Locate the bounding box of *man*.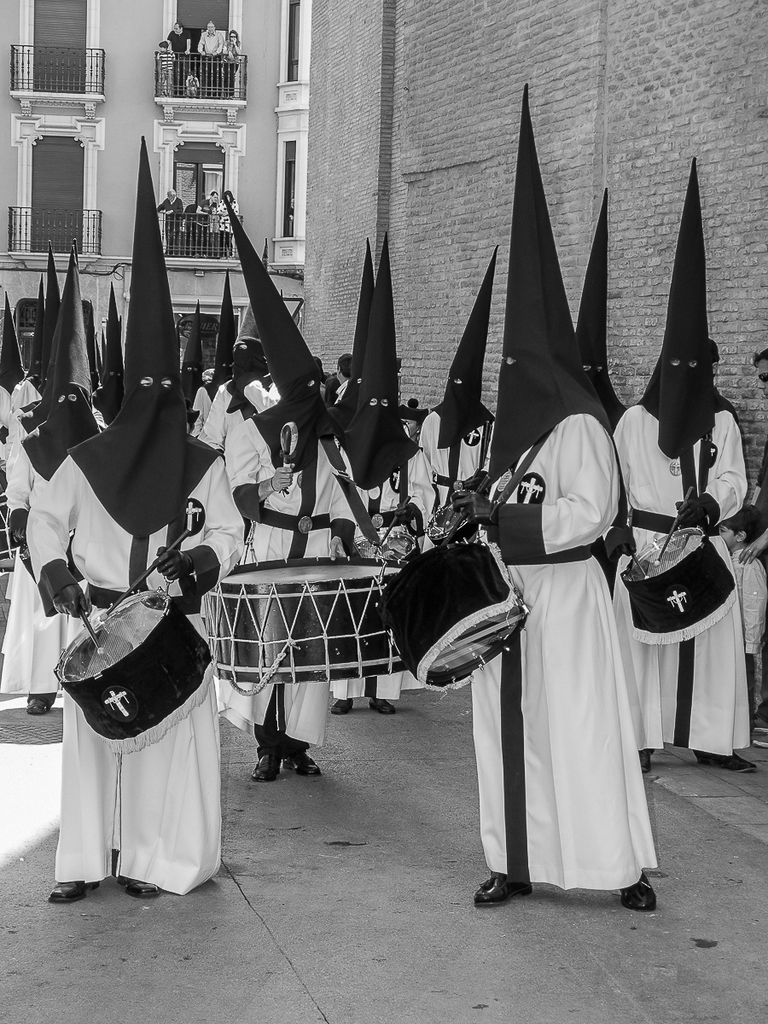
Bounding box: (x1=167, y1=21, x2=195, y2=99).
